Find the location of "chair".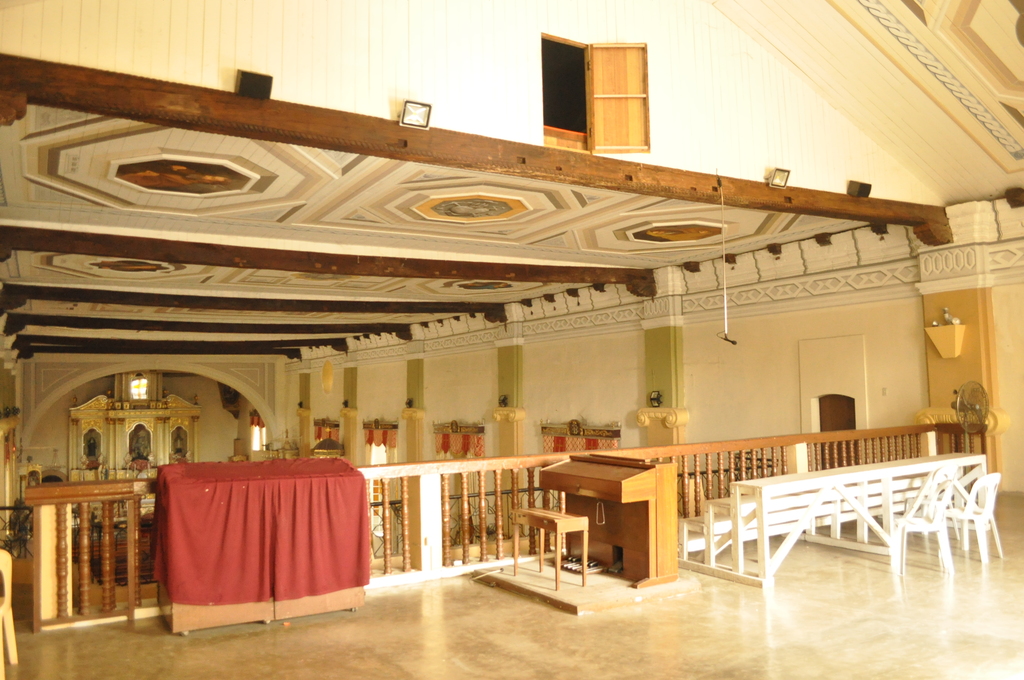
Location: box(0, 554, 24, 676).
